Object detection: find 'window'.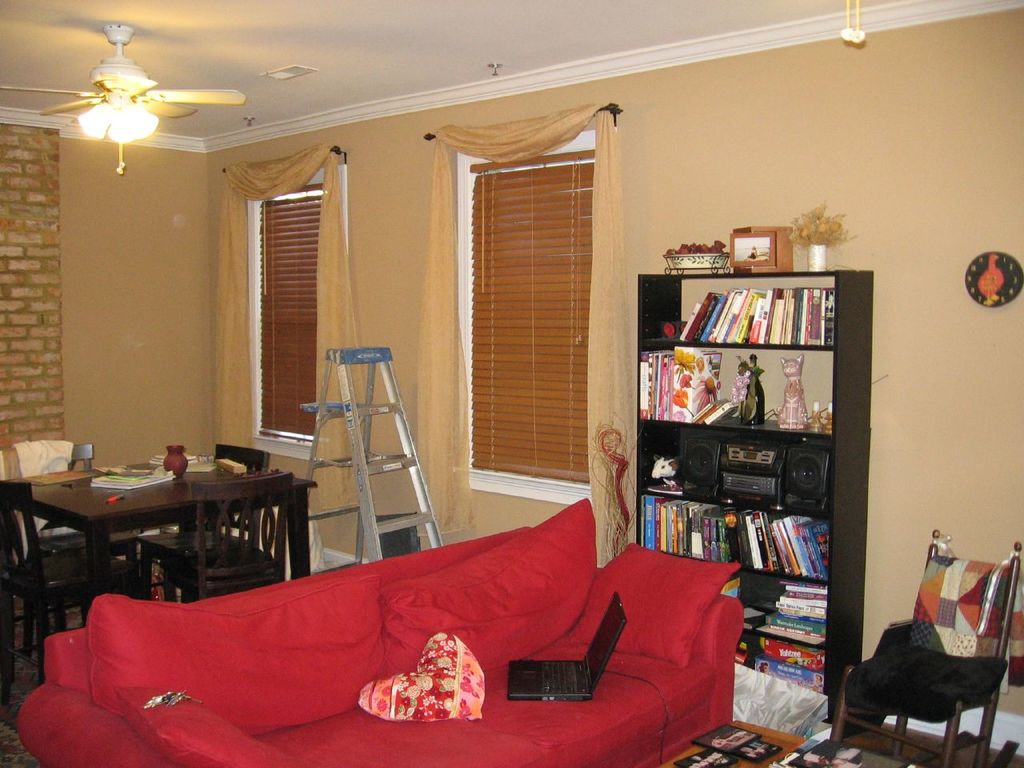
<region>256, 172, 326, 450</region>.
